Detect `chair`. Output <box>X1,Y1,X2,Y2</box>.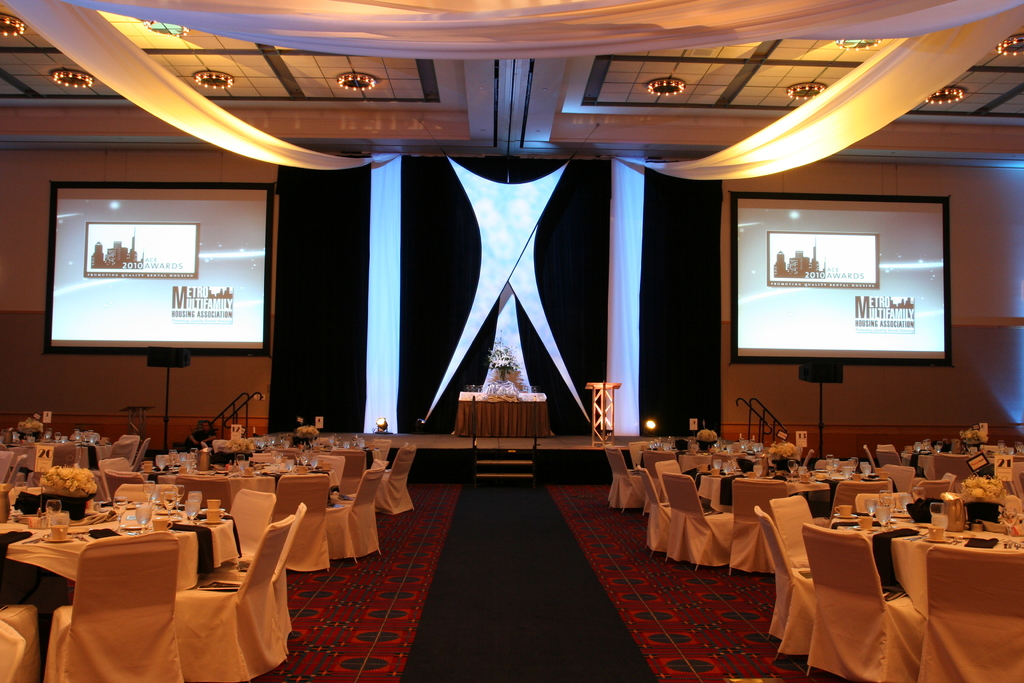
<box>661,472,735,571</box>.
